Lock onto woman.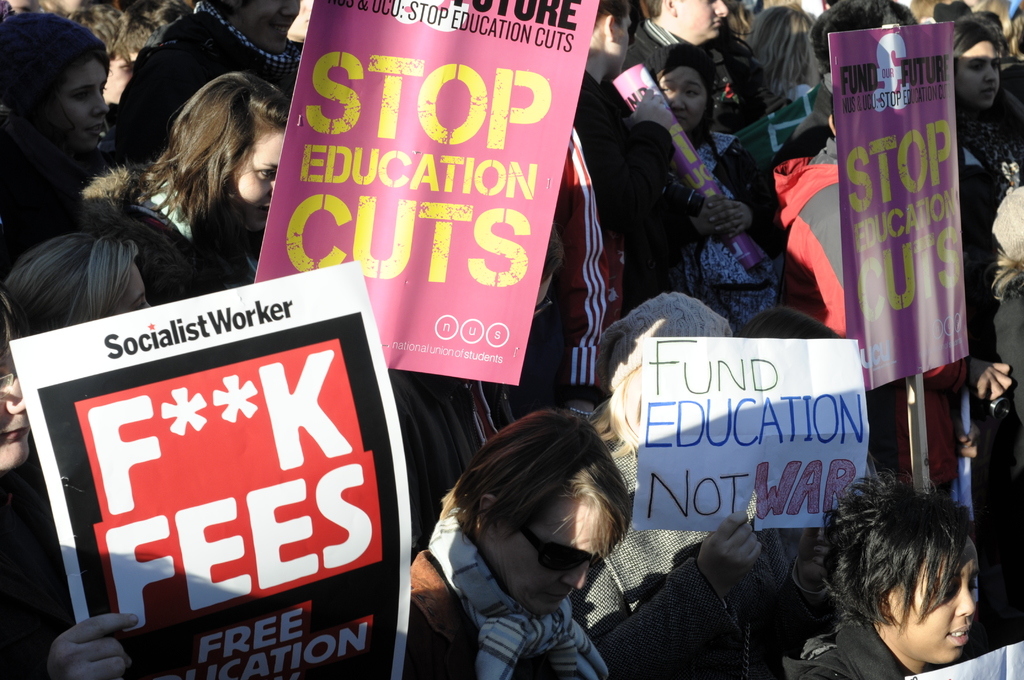
Locked: pyautogui.locateOnScreen(749, 2, 825, 114).
